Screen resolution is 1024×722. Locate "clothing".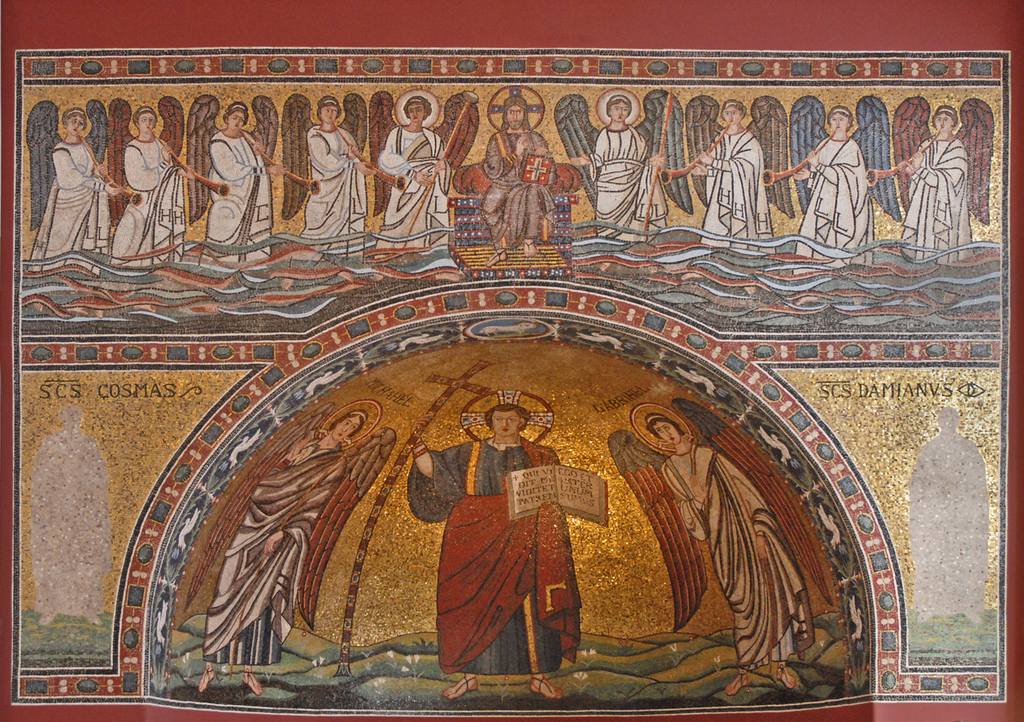
detection(898, 134, 973, 264).
